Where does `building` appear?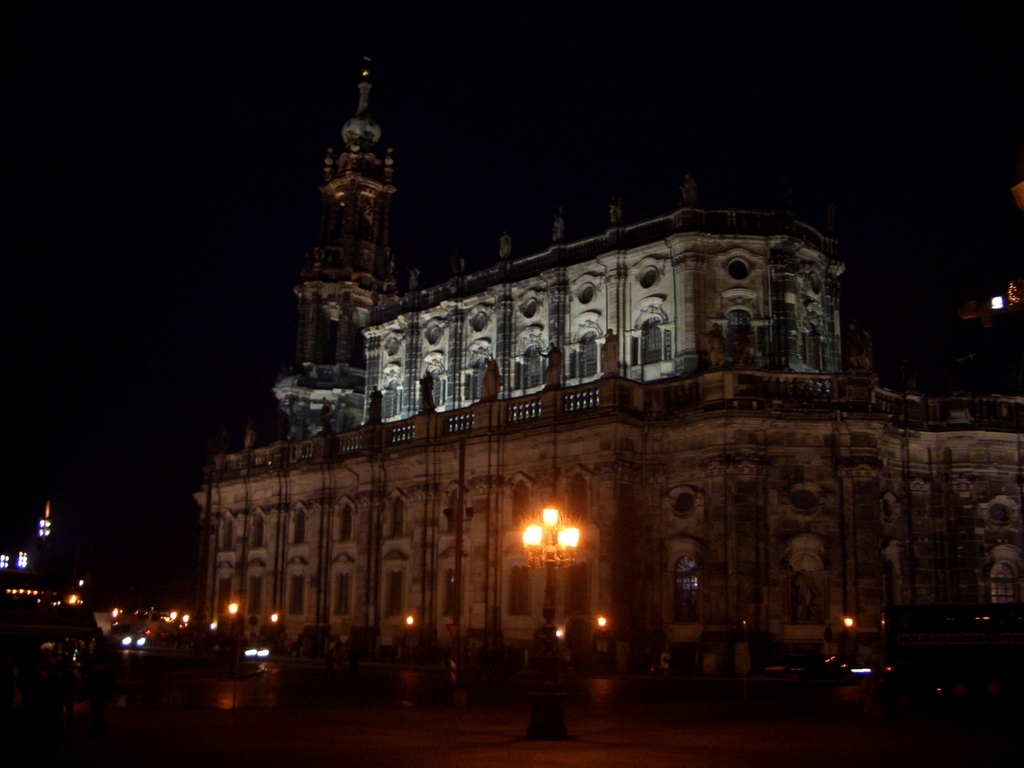
Appears at 0/497/54/615.
